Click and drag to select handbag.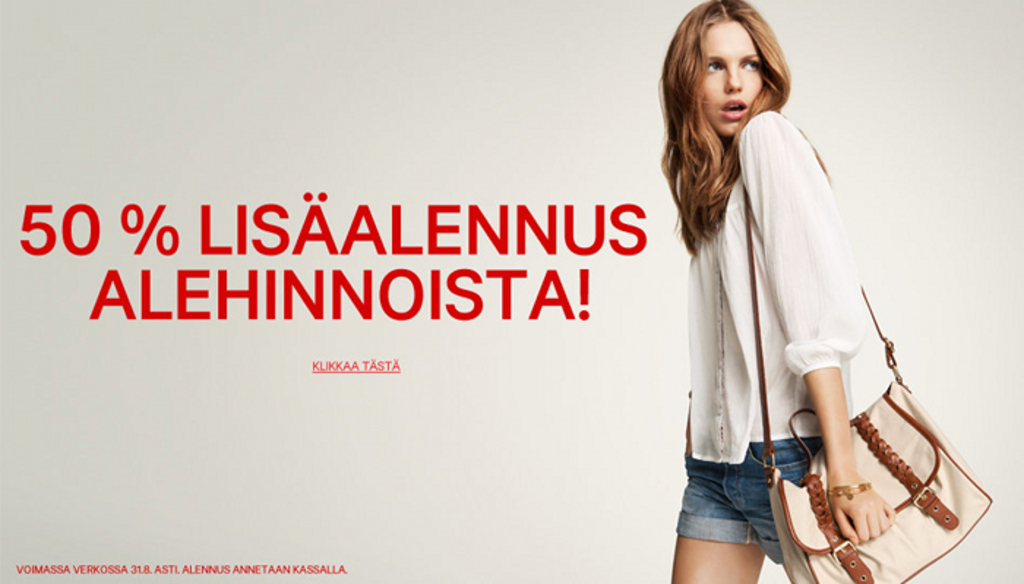
Selection: BBox(740, 111, 995, 583).
